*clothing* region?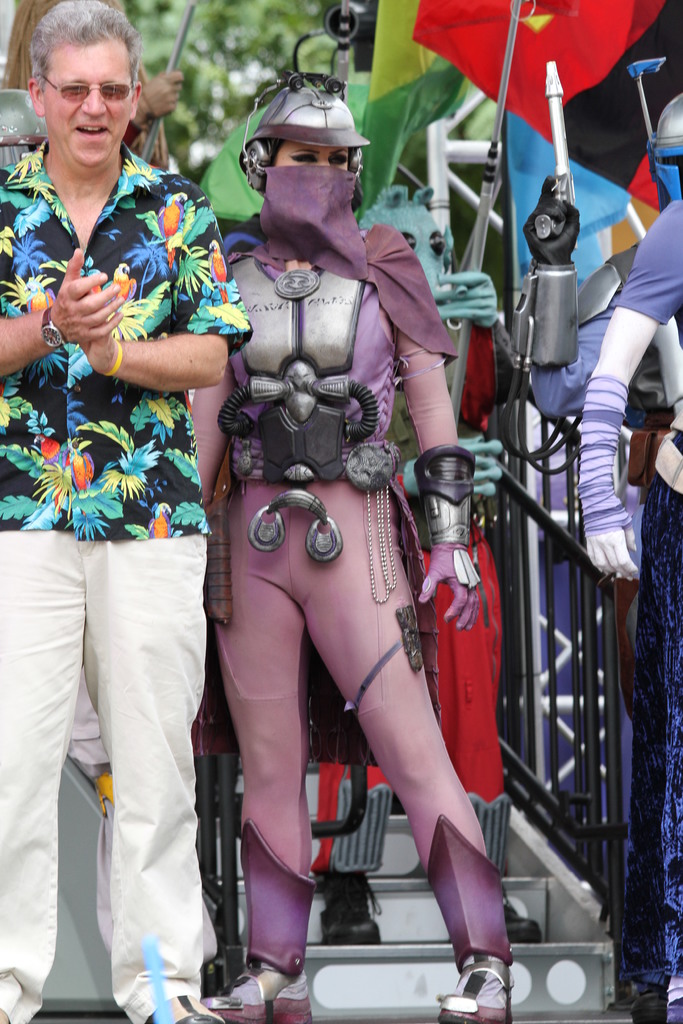
[0,140,253,1023]
